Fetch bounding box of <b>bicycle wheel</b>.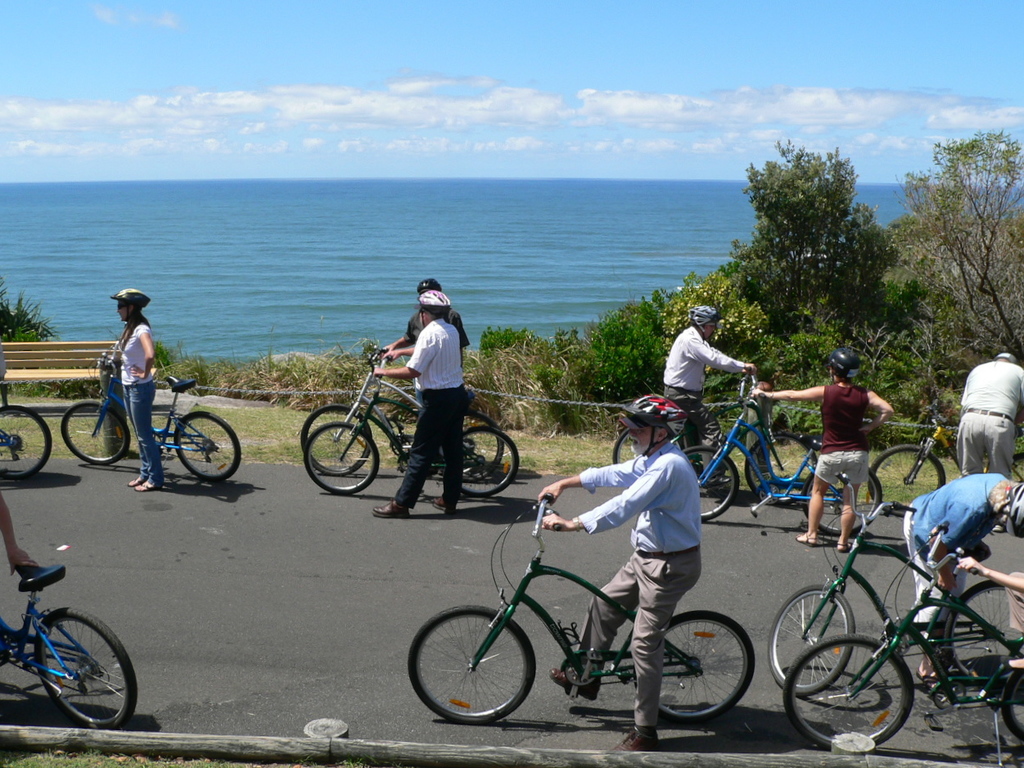
Bbox: pyautogui.locateOnScreen(948, 576, 1021, 689).
